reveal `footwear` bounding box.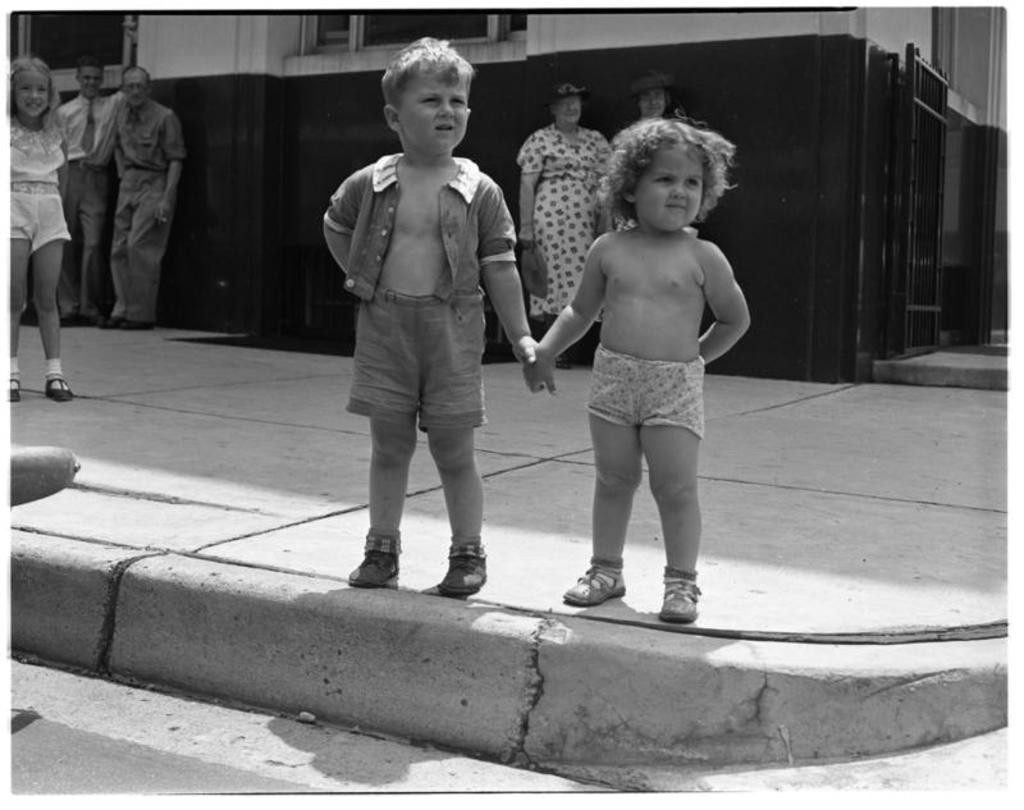
Revealed: x1=561, y1=557, x2=618, y2=607.
